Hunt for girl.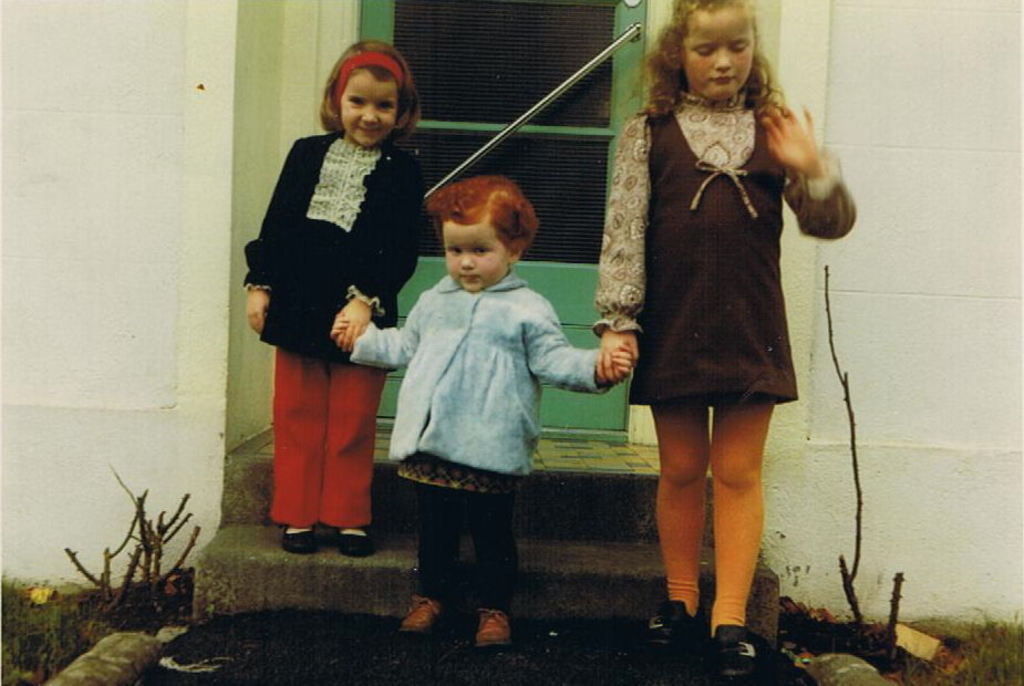
Hunted down at [581, 0, 850, 673].
